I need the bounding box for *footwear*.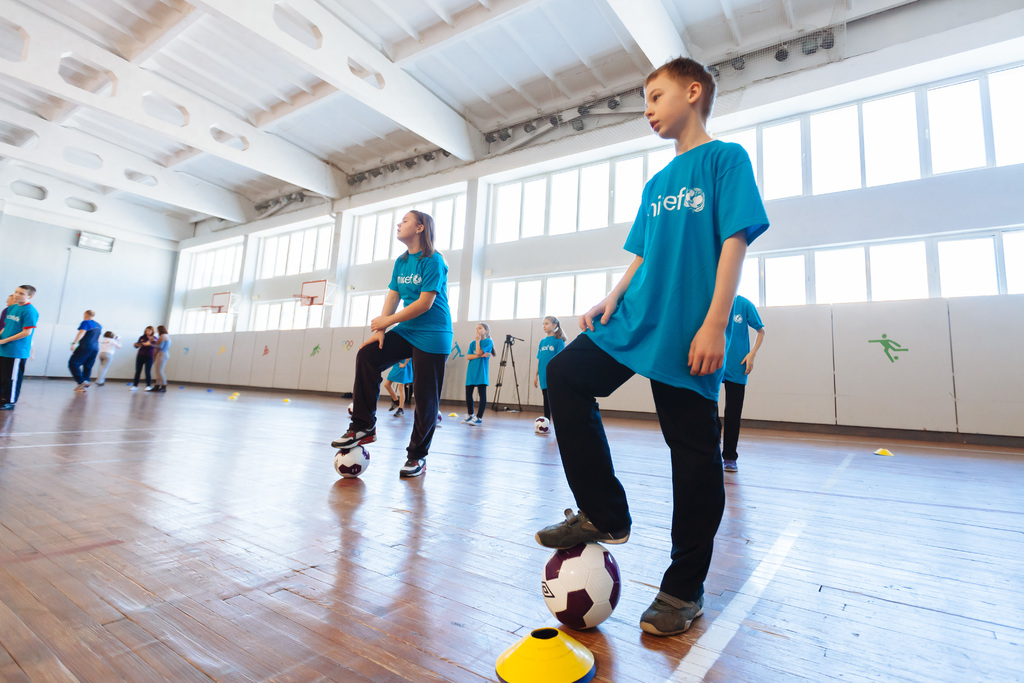
Here it is: select_region(722, 457, 738, 474).
